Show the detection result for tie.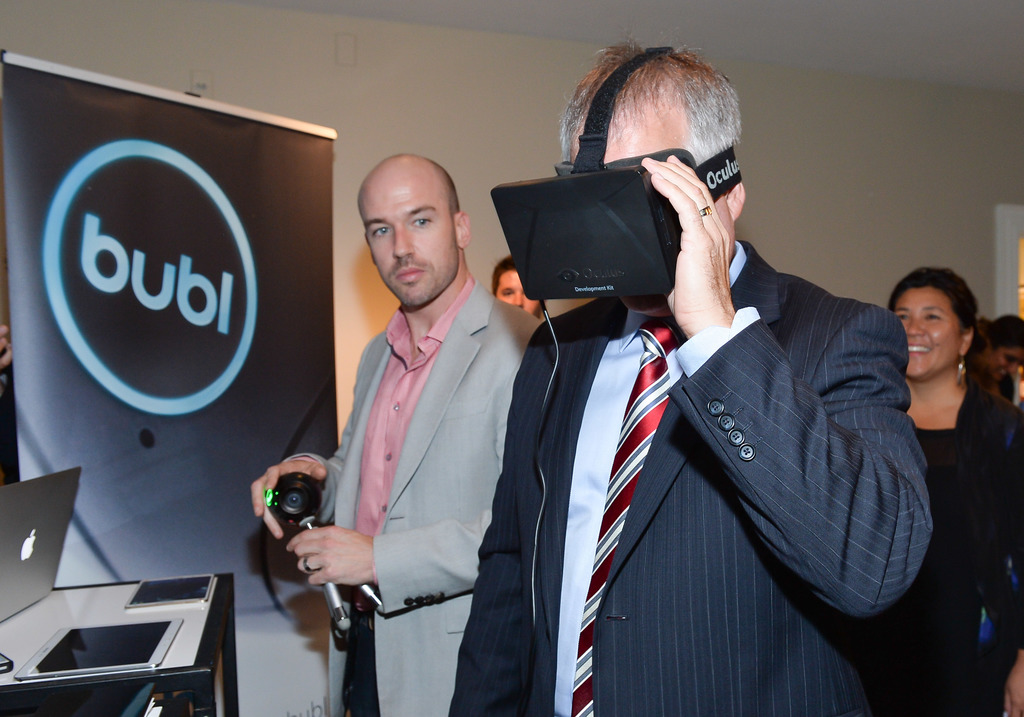
select_region(561, 325, 685, 716).
